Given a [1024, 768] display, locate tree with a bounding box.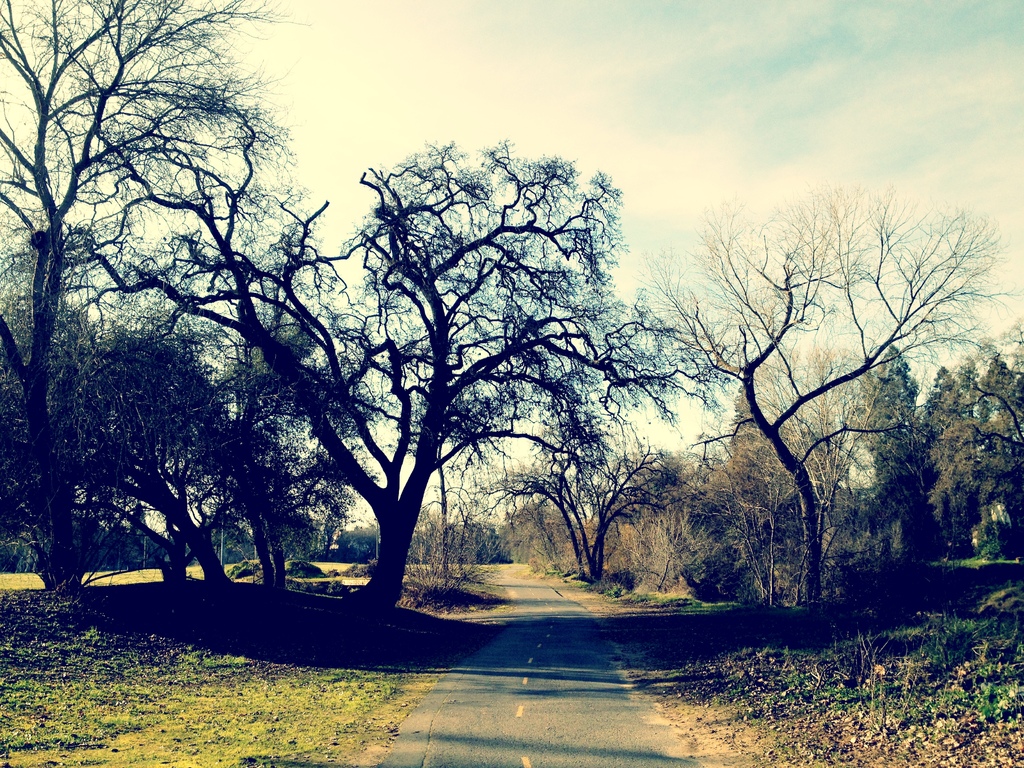
Located: 56/317/259/597.
